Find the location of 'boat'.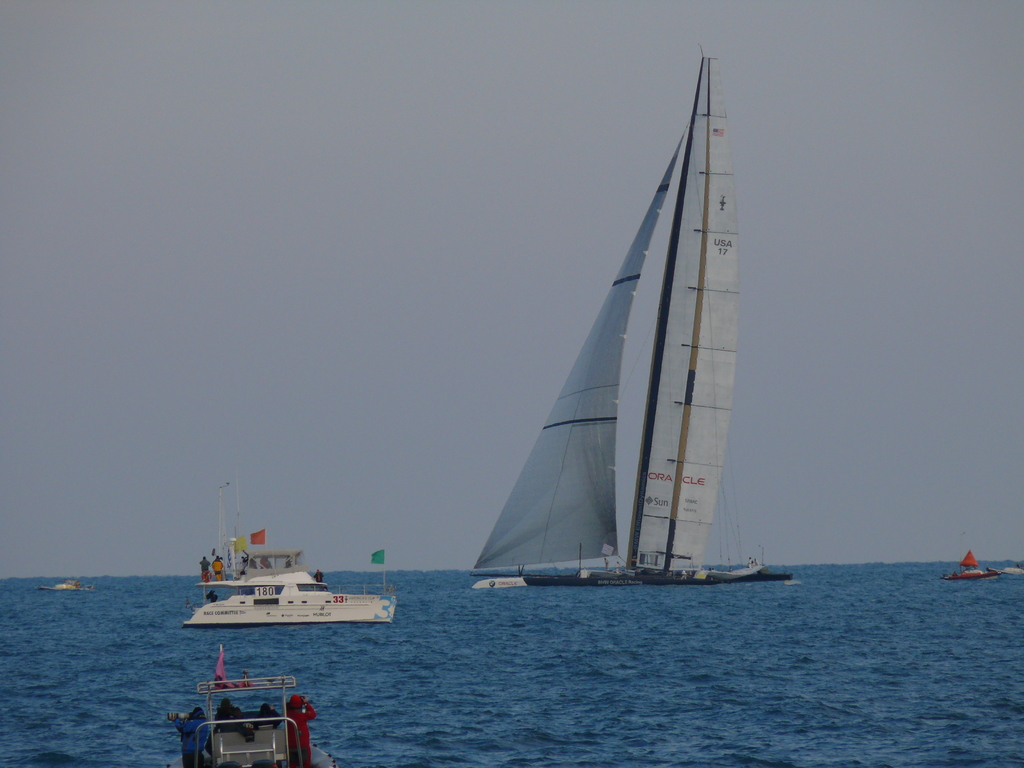
Location: 177,568,400,628.
